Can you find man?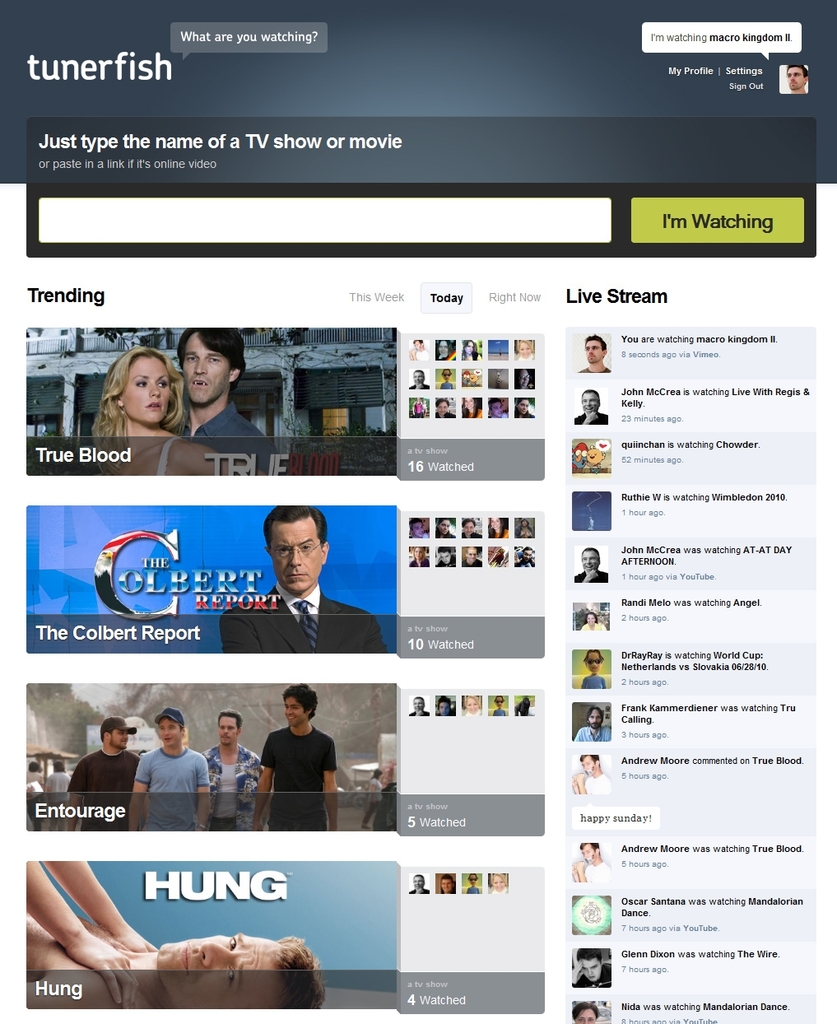
Yes, bounding box: {"x1": 24, "y1": 910, "x2": 325, "y2": 1008}.
